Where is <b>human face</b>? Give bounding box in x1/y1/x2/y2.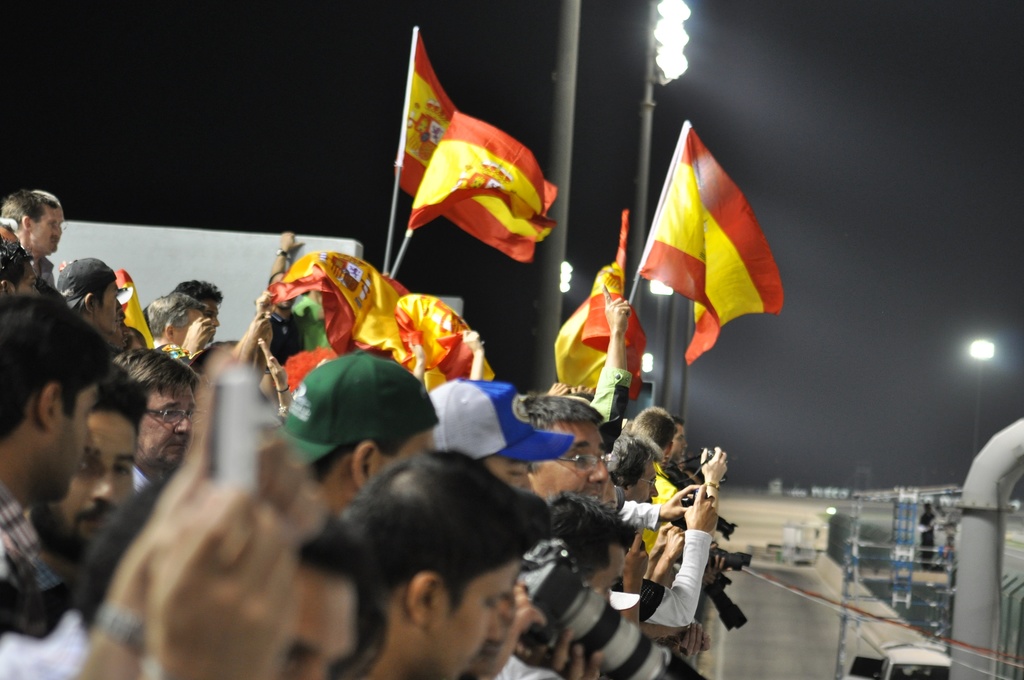
423/548/526/679.
